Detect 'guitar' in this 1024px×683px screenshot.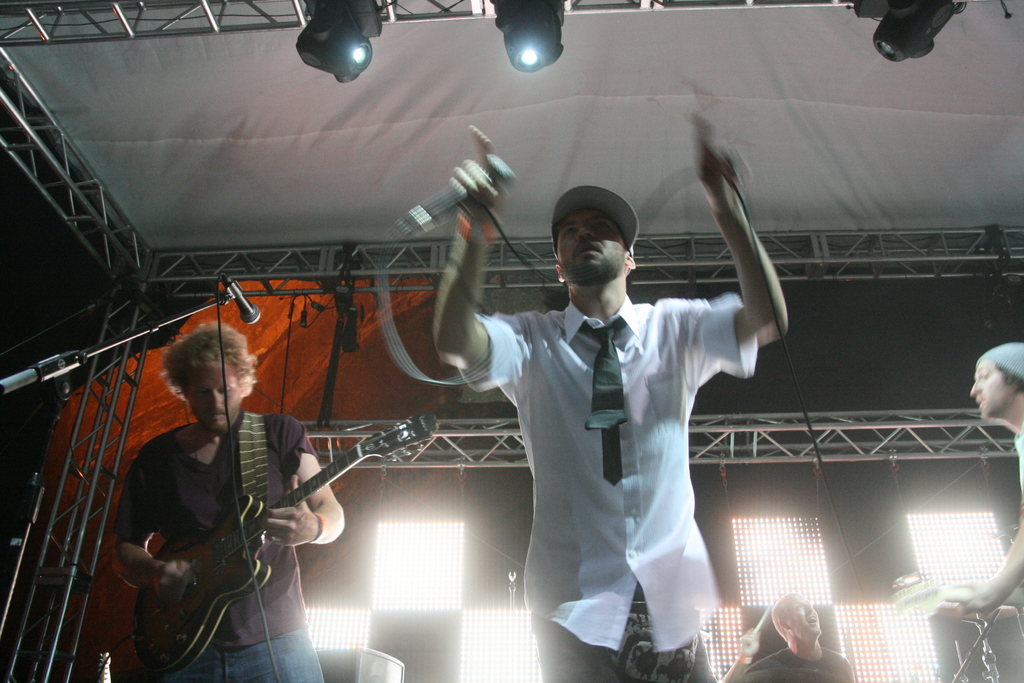
Detection: rect(126, 409, 433, 674).
